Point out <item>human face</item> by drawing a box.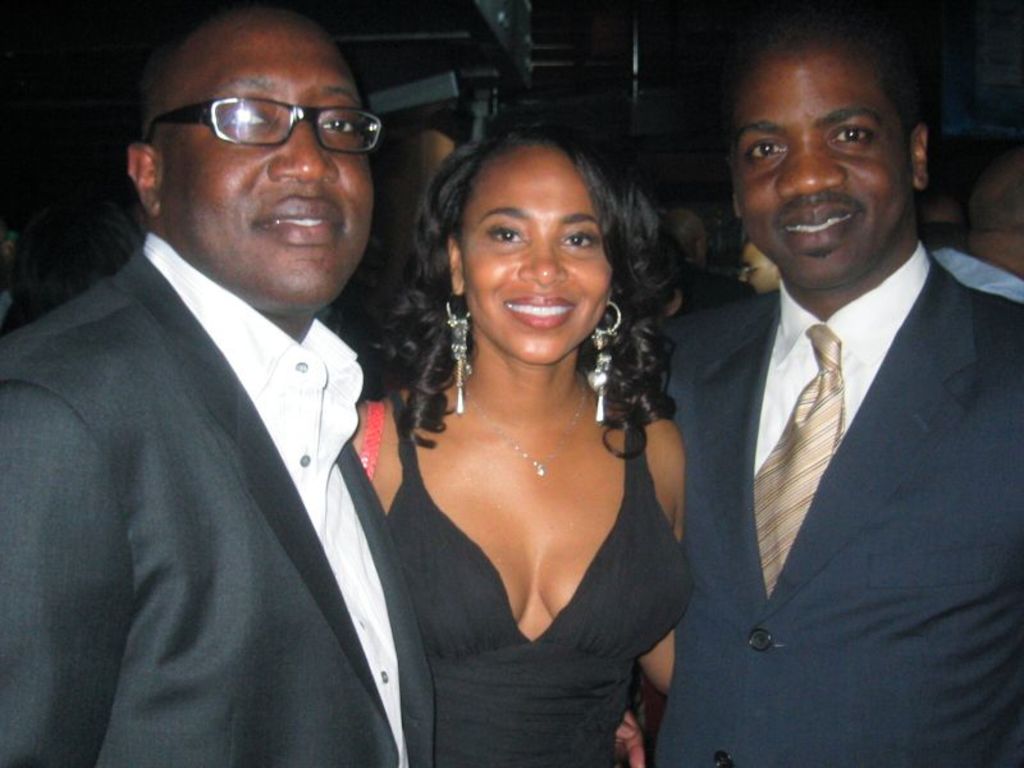
pyautogui.locateOnScreen(735, 40, 913, 284).
